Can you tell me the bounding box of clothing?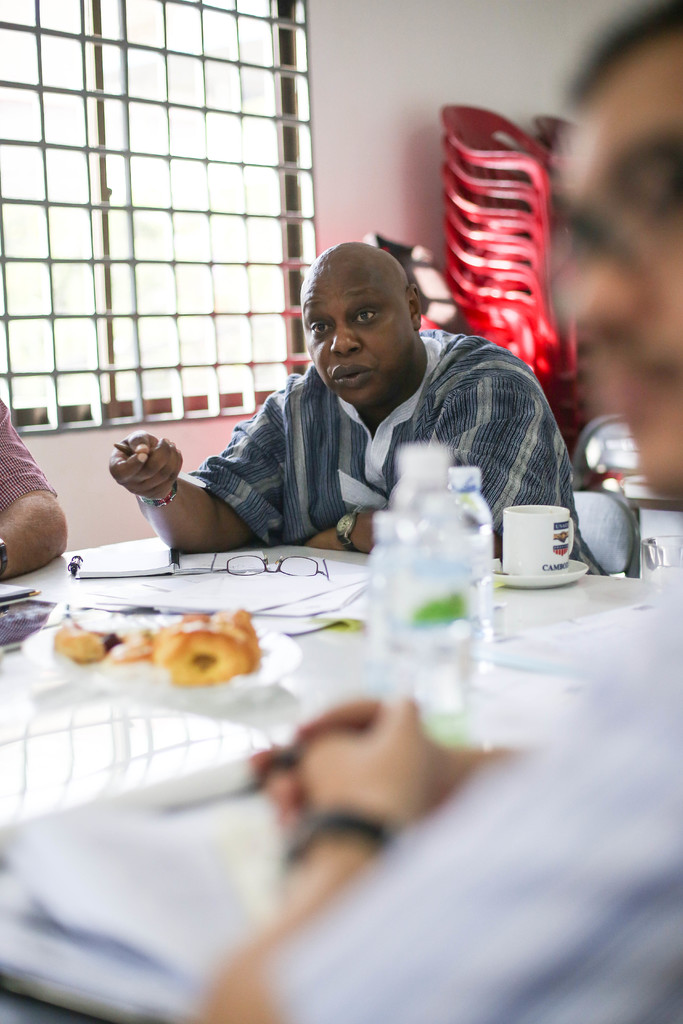
box=[131, 299, 577, 561].
